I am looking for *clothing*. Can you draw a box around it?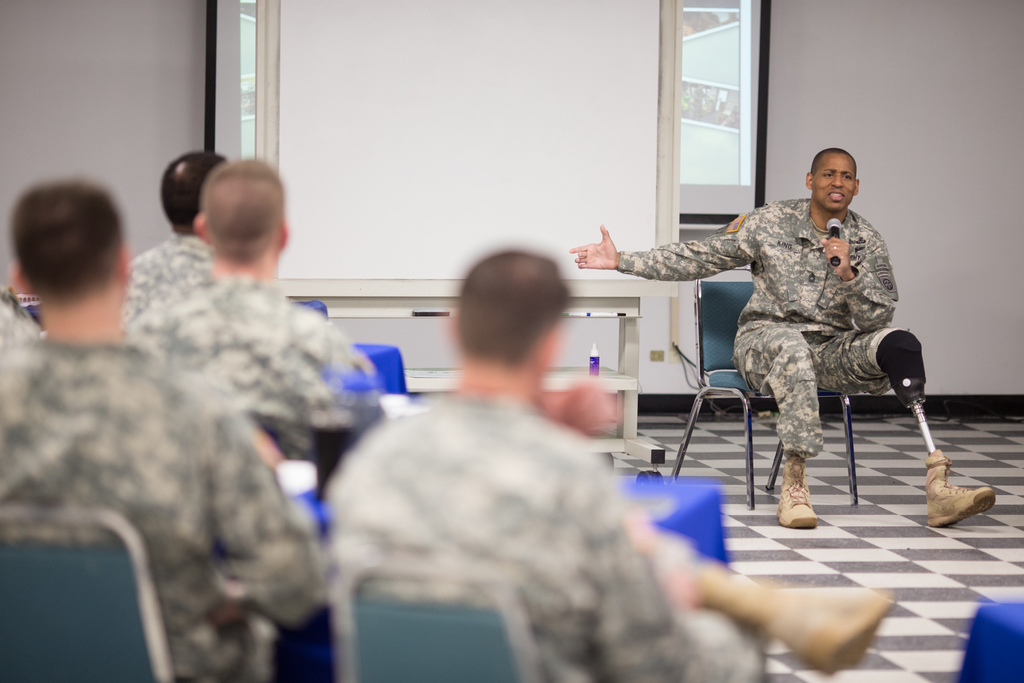
Sure, the bounding box is left=3, top=333, right=334, bottom=682.
